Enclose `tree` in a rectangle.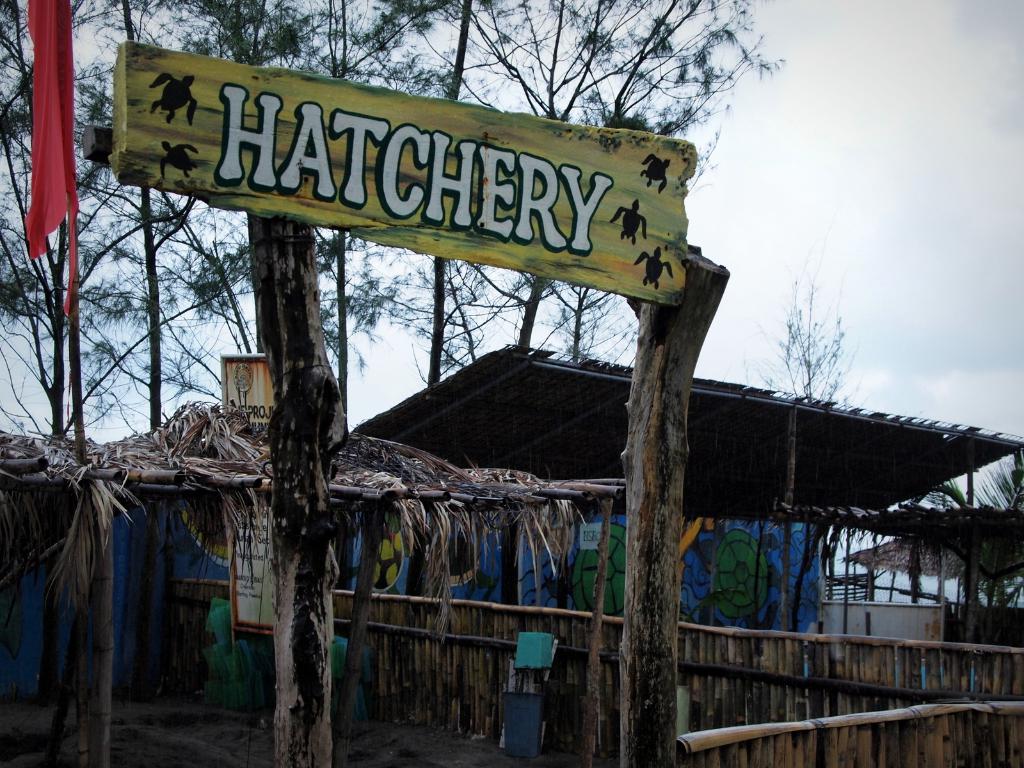
Rect(733, 204, 869, 638).
